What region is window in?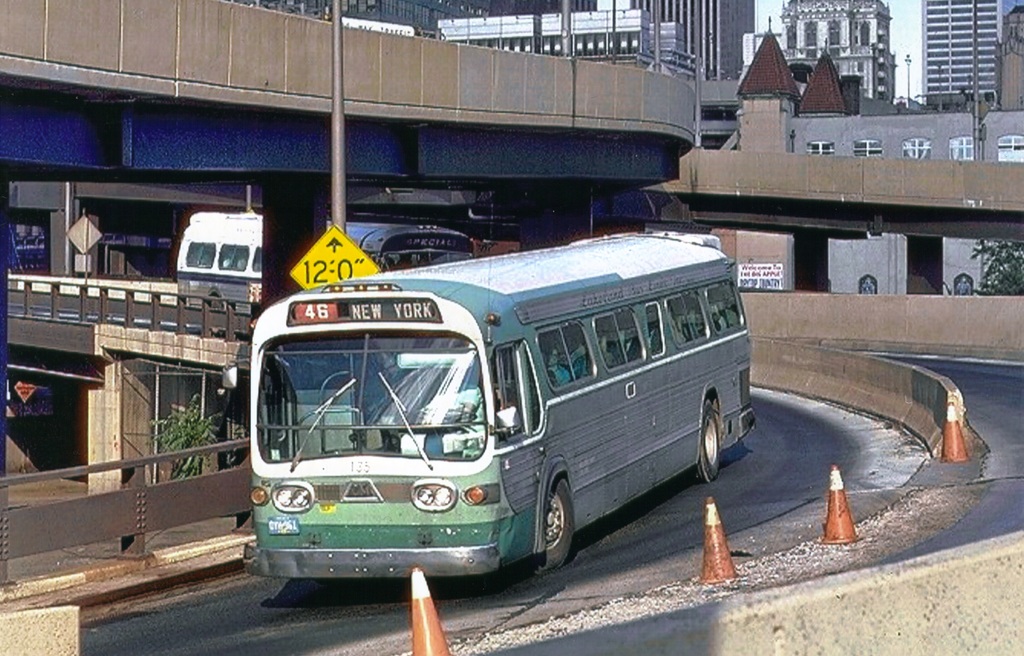
x1=669, y1=291, x2=715, y2=350.
